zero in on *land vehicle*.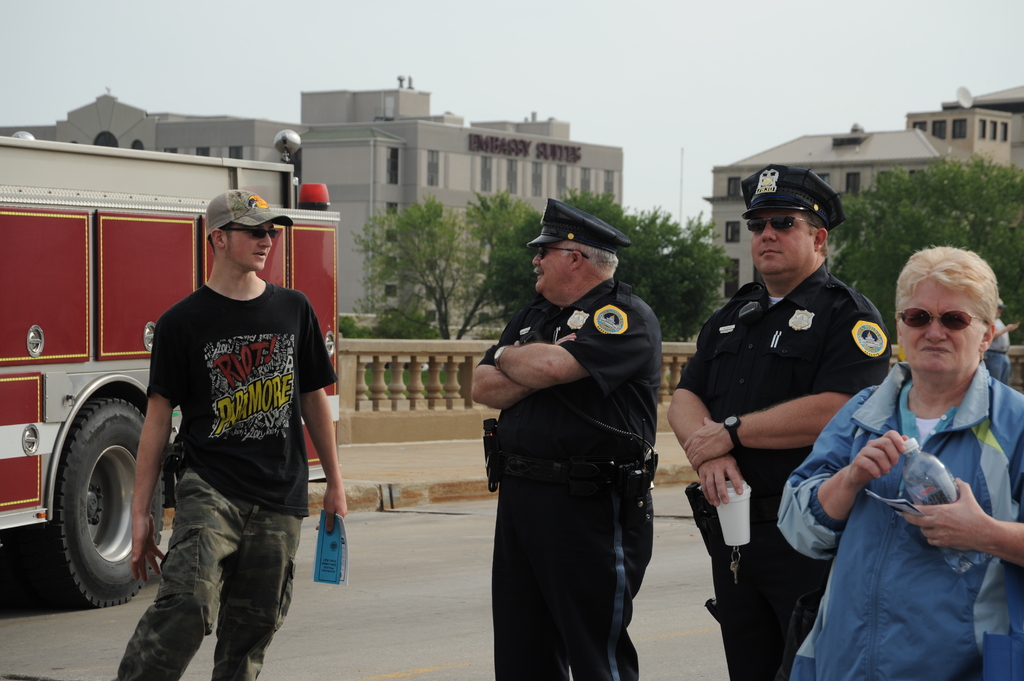
Zeroed in: 0:129:345:611.
